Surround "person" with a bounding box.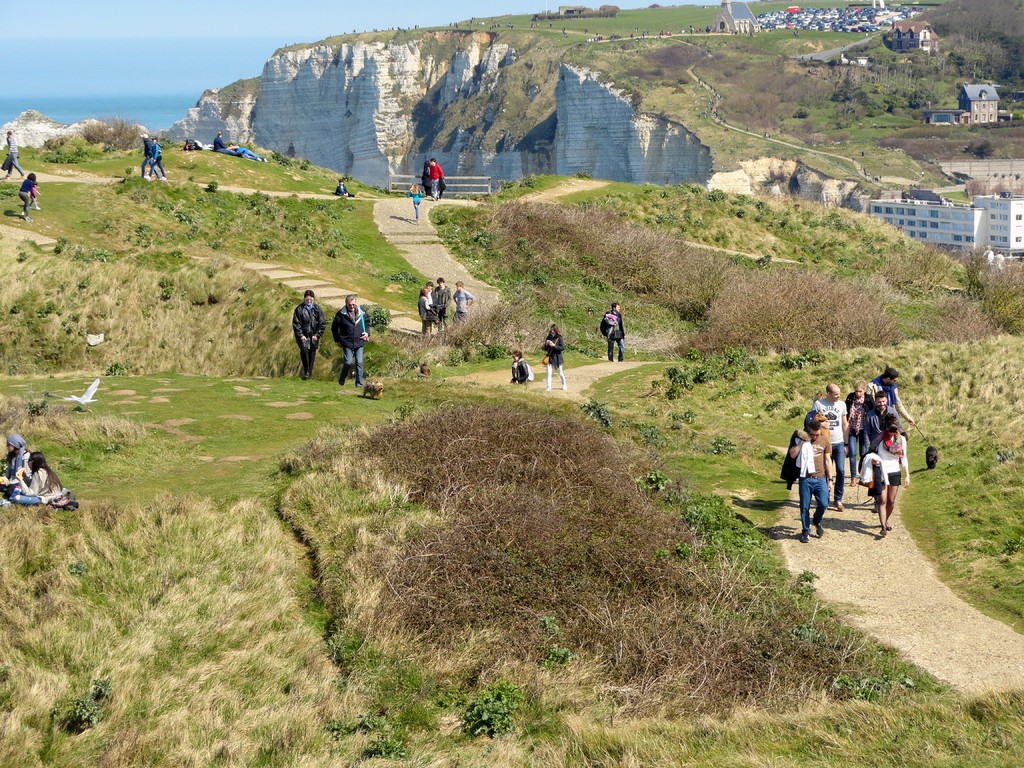
(x1=541, y1=319, x2=568, y2=392).
